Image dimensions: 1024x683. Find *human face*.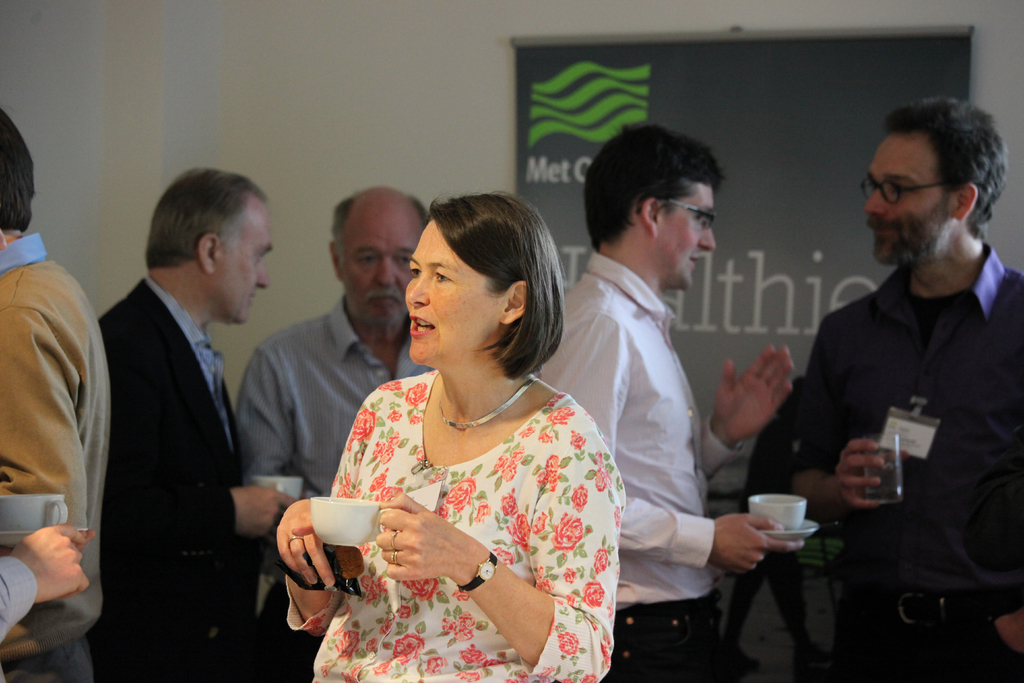
409,223,500,366.
